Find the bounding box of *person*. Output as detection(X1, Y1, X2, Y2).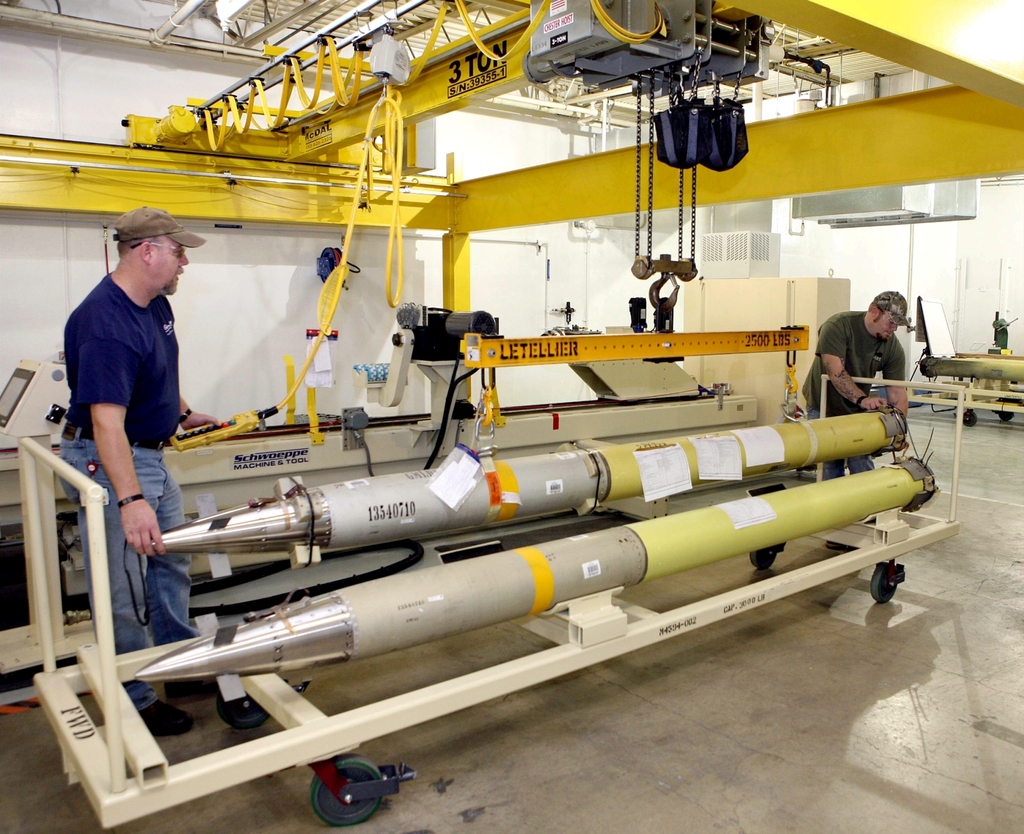
detection(55, 195, 220, 737).
